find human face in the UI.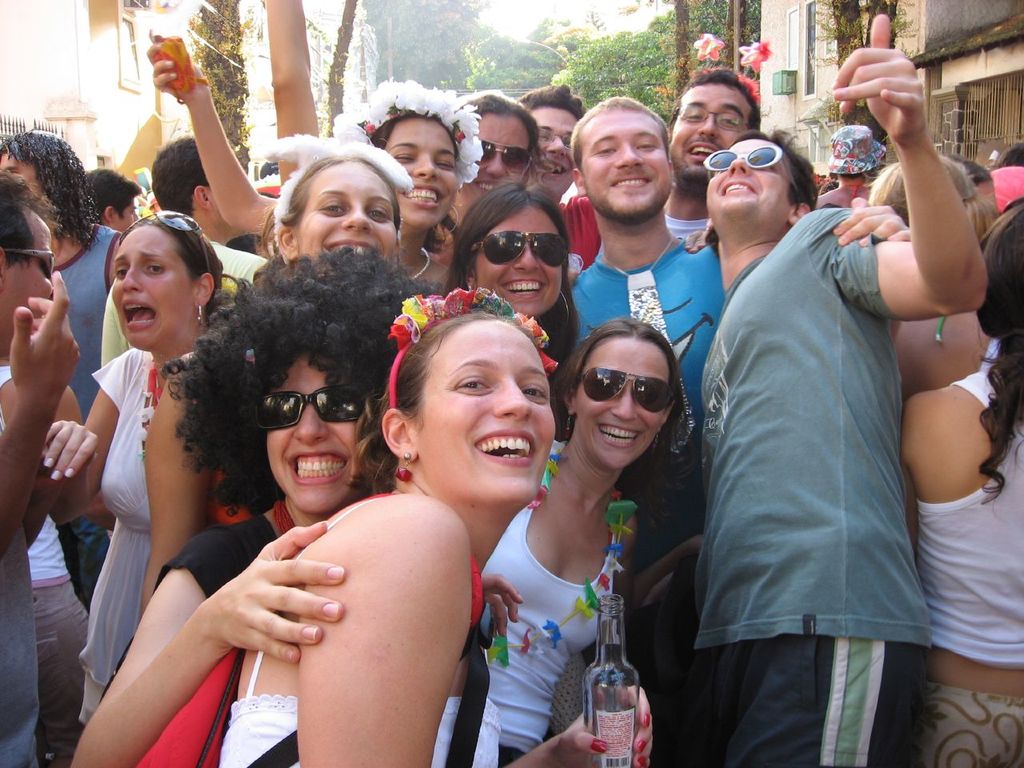
UI element at 530/109/578/202.
